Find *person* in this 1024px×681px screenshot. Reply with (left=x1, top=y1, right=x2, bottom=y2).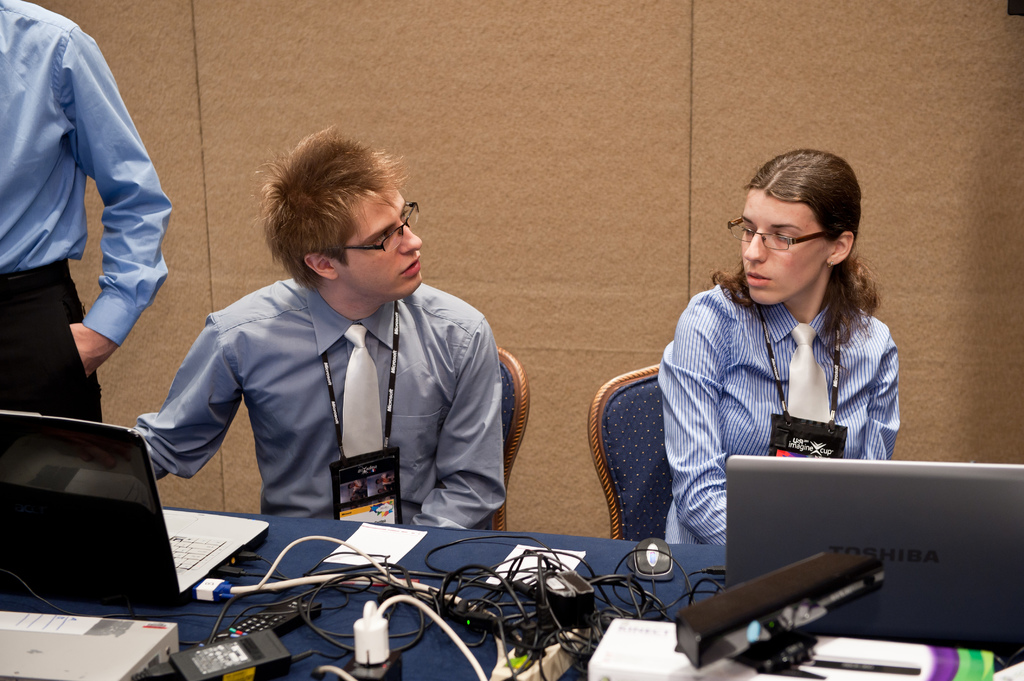
(left=0, top=0, right=175, bottom=422).
